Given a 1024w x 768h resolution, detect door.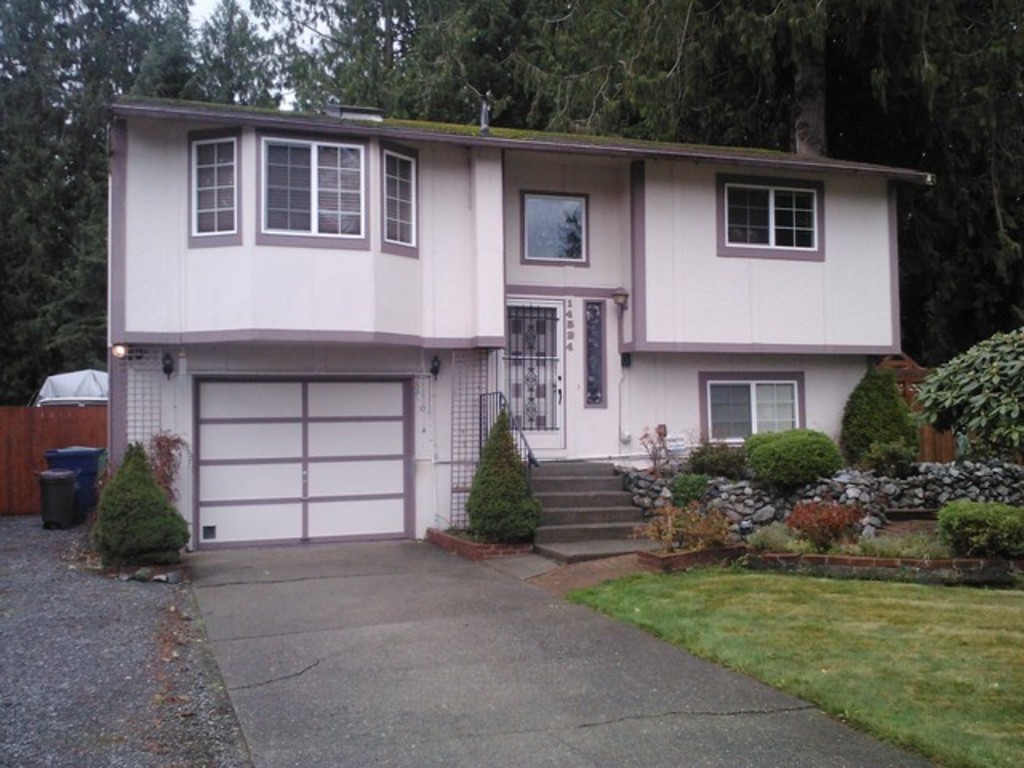
<box>502,296,563,424</box>.
